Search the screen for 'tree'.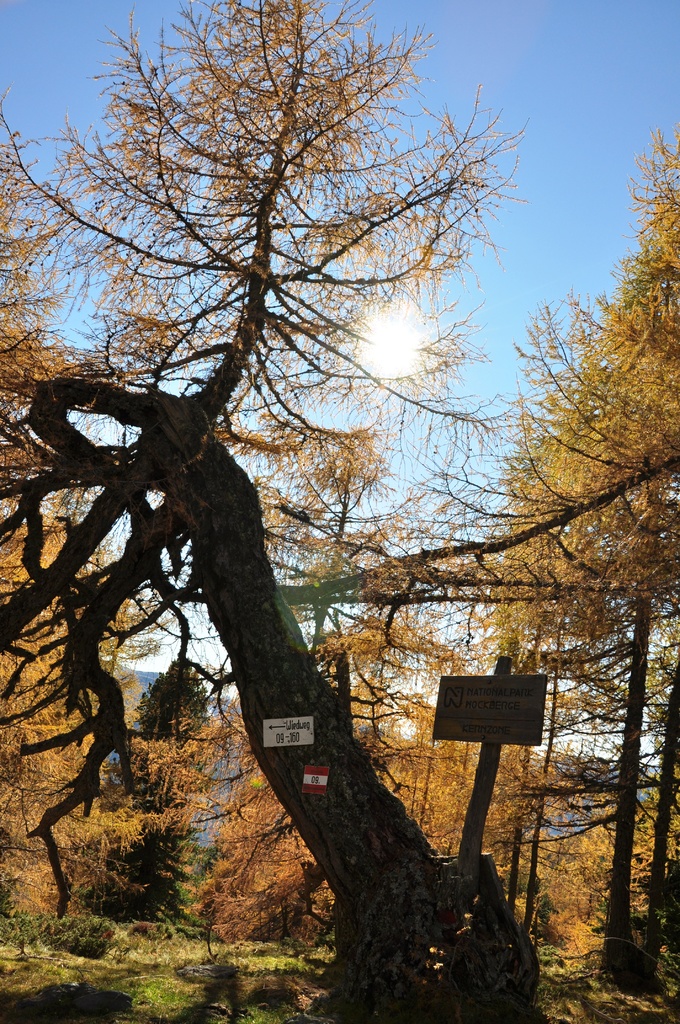
Found at bbox=[257, 413, 397, 671].
